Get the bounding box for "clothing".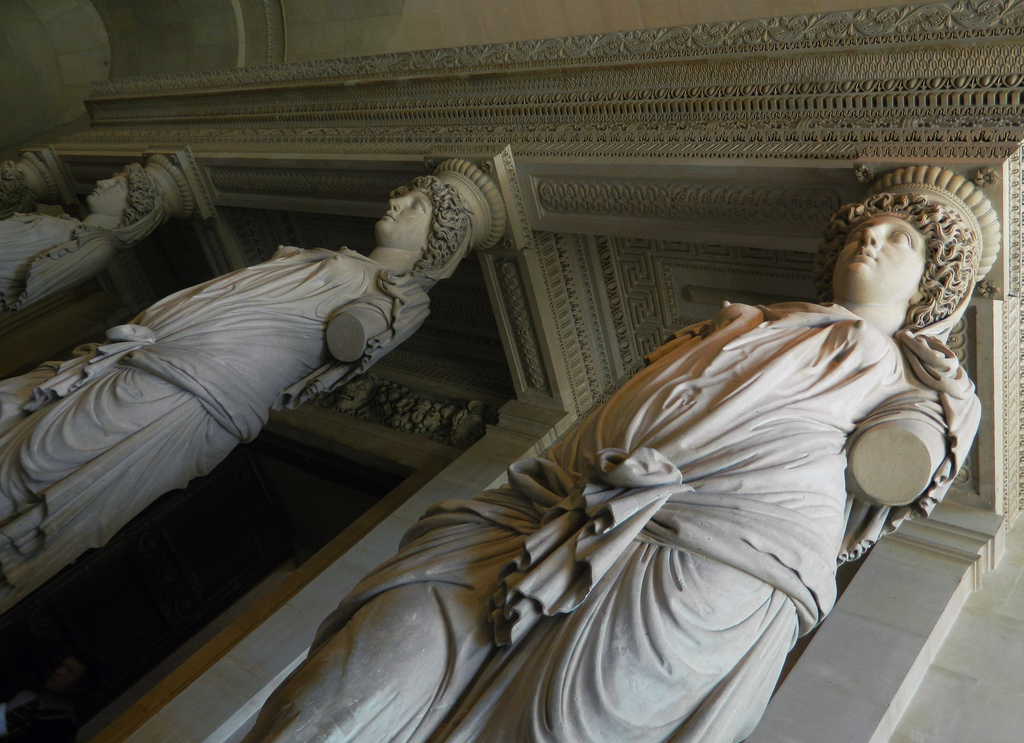
<region>0, 204, 123, 302</region>.
